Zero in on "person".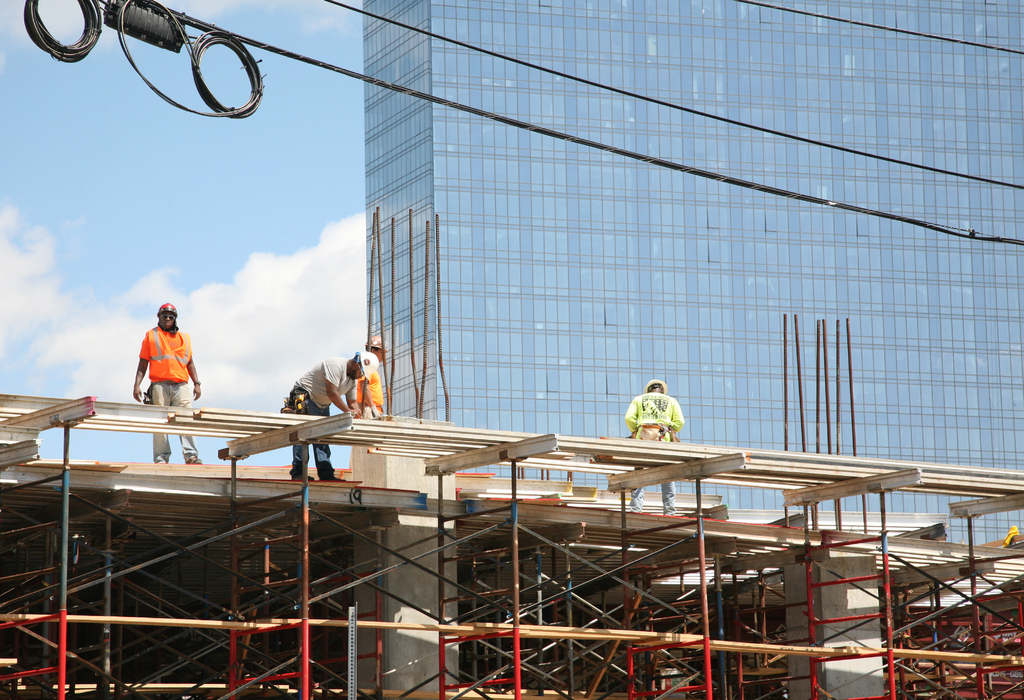
Zeroed in: bbox(279, 350, 369, 475).
